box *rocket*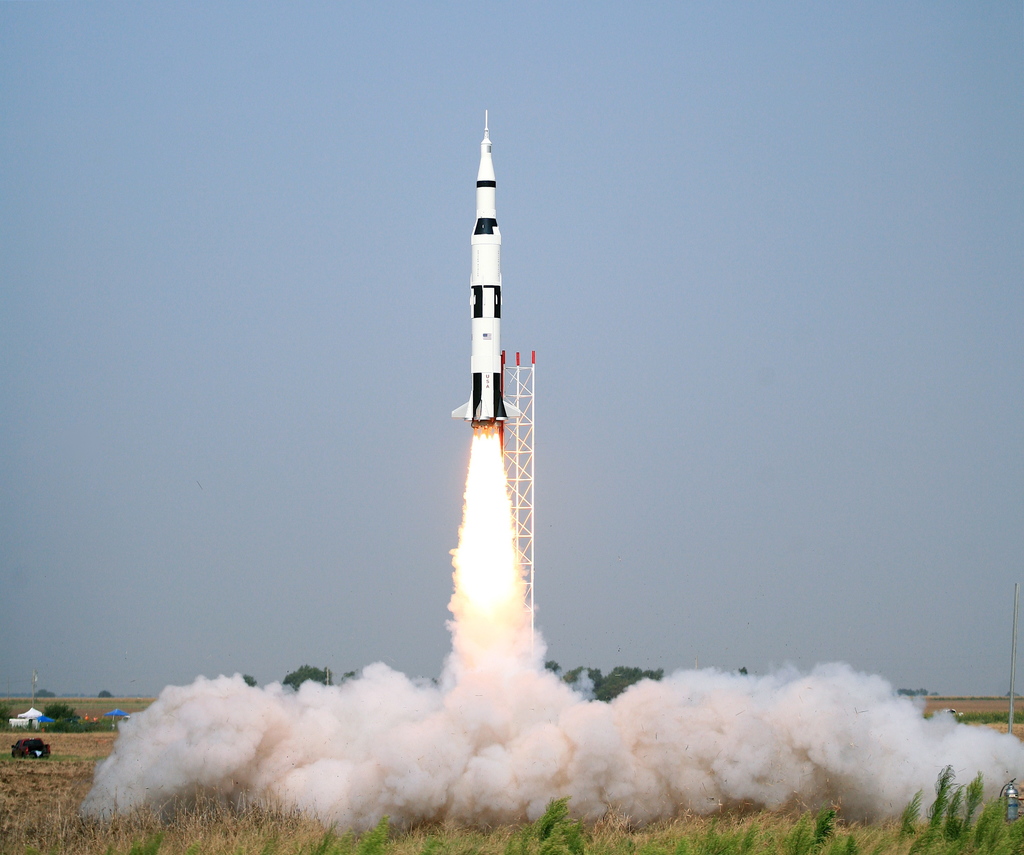
<region>450, 109, 517, 420</region>
